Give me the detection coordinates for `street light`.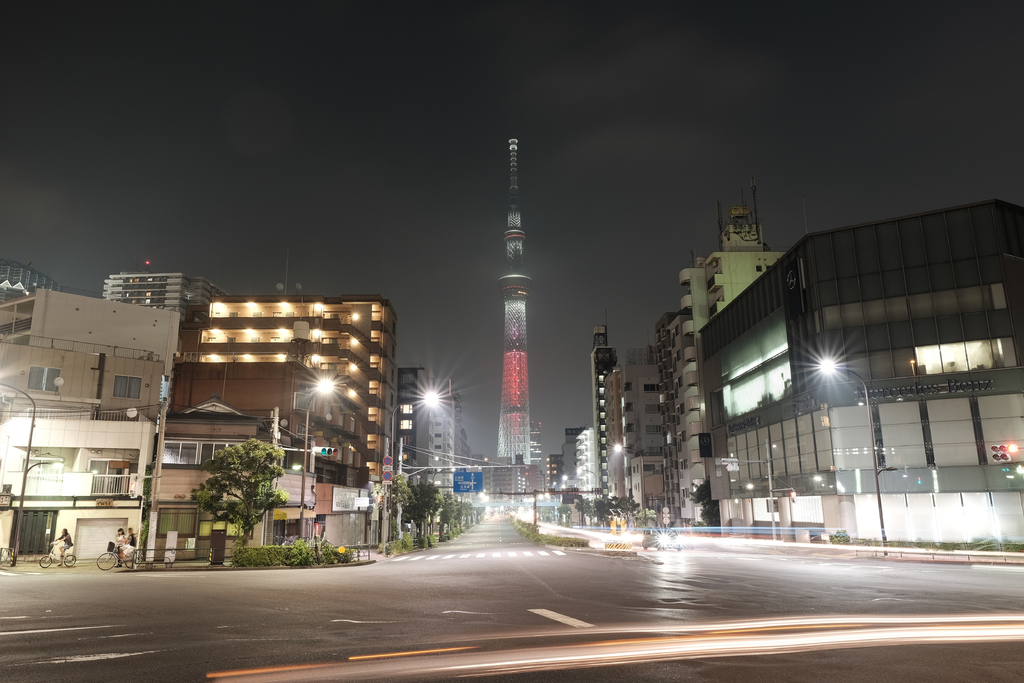
<box>545,492,555,523</box>.
